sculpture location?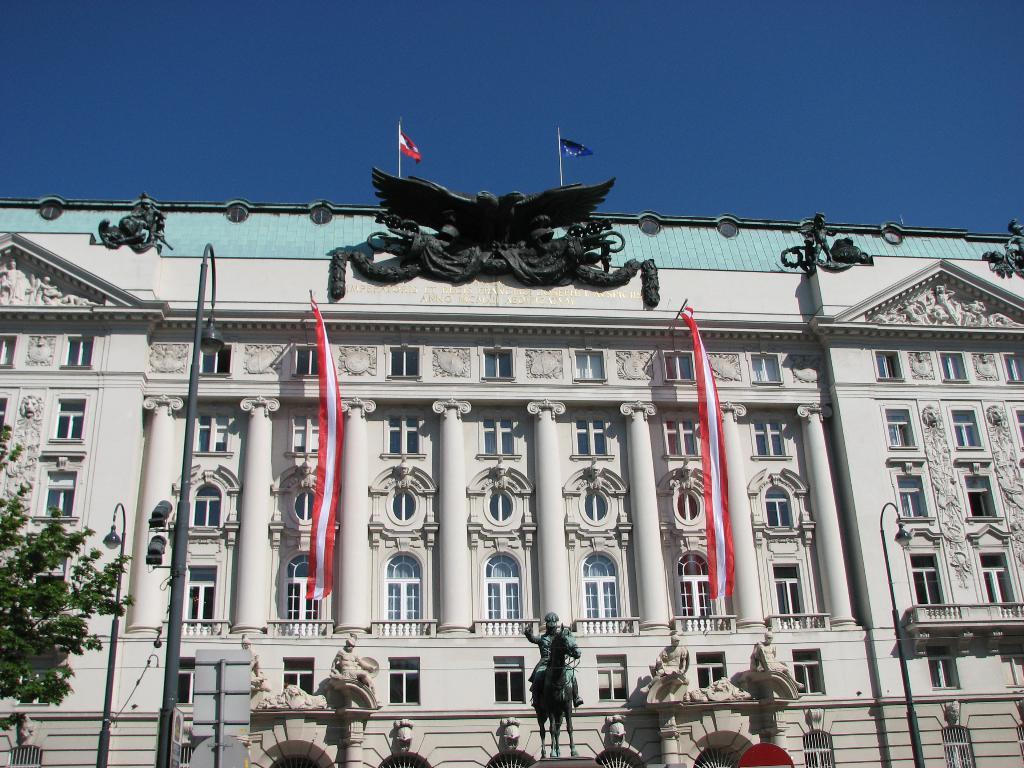
<bbox>17, 715, 33, 740</bbox>
